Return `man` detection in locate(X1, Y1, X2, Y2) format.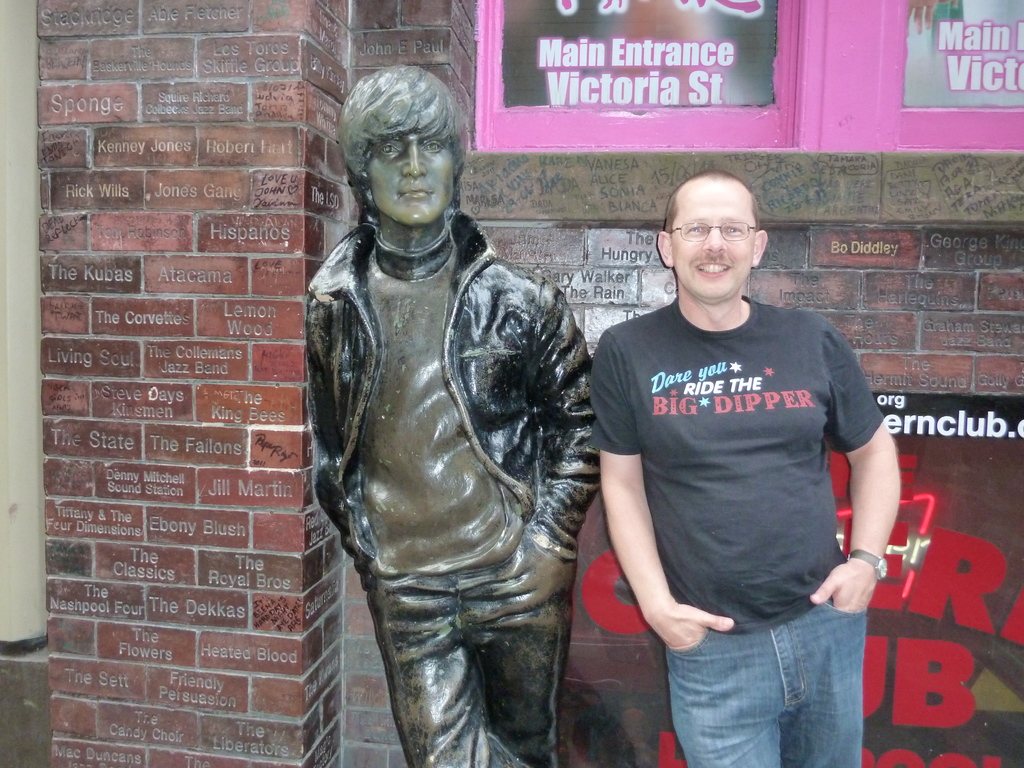
locate(573, 156, 919, 763).
